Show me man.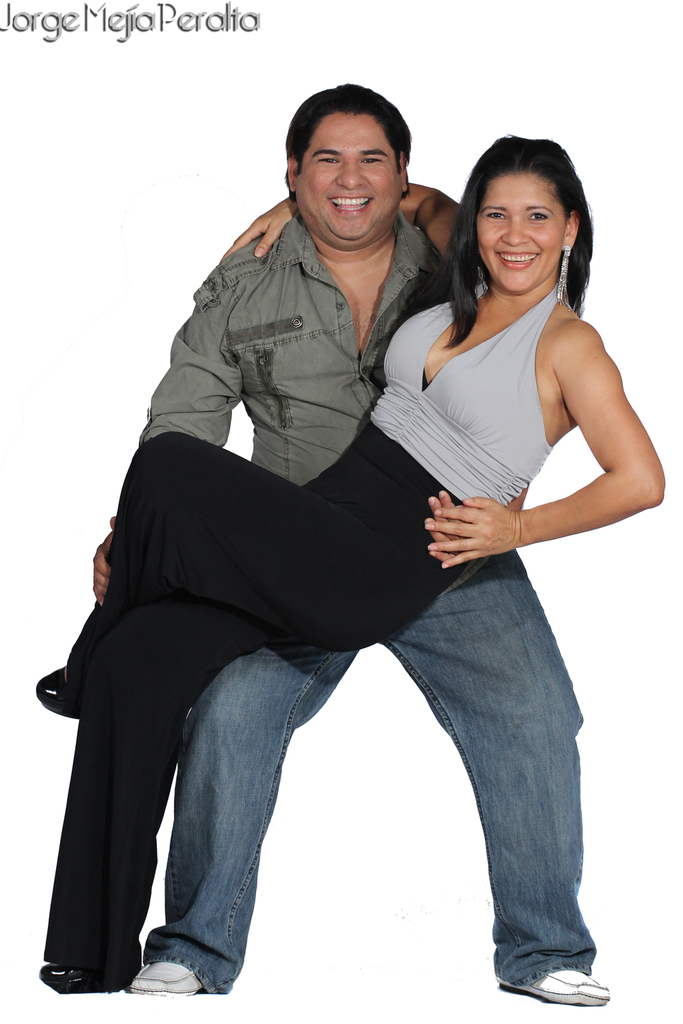
man is here: 55 95 617 991.
